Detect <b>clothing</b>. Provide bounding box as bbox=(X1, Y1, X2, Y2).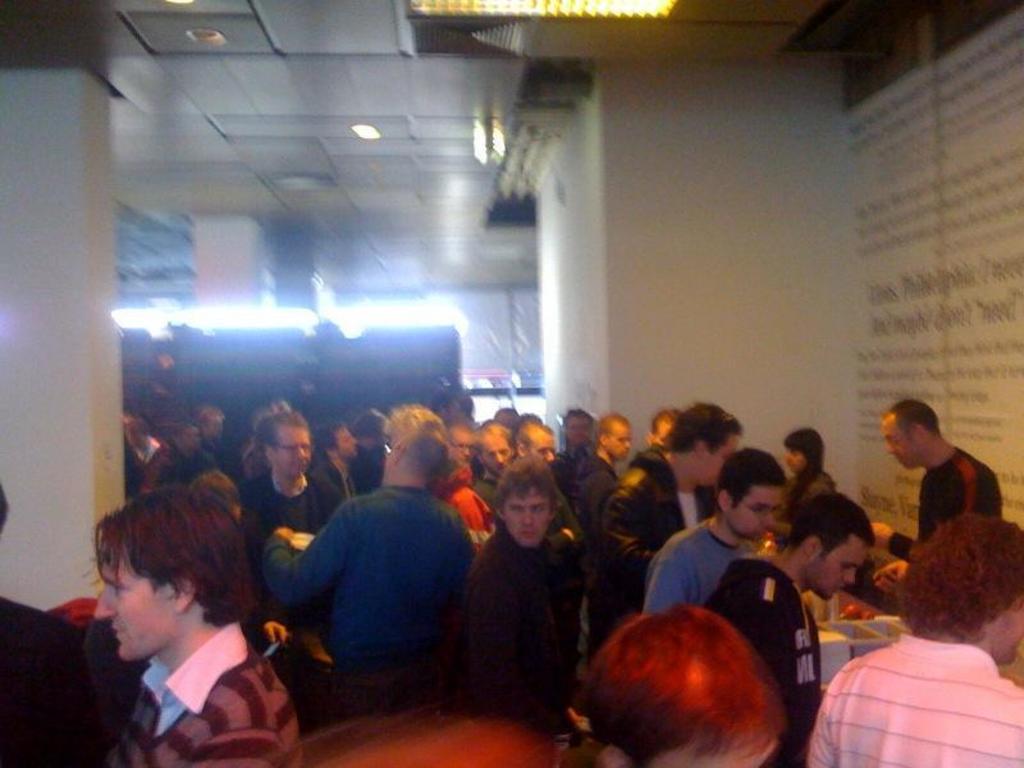
bbox=(710, 552, 819, 756).
